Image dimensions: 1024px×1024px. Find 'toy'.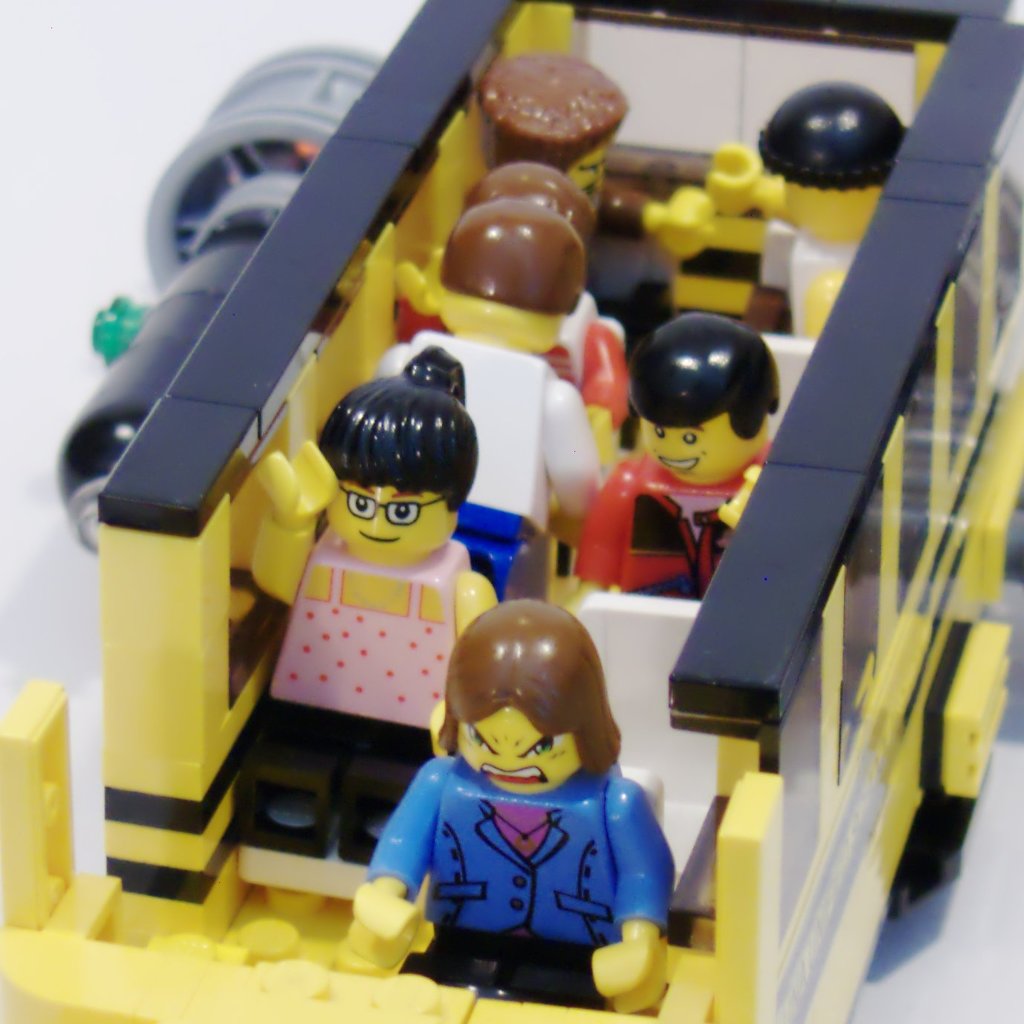
region(0, 0, 1023, 1023).
